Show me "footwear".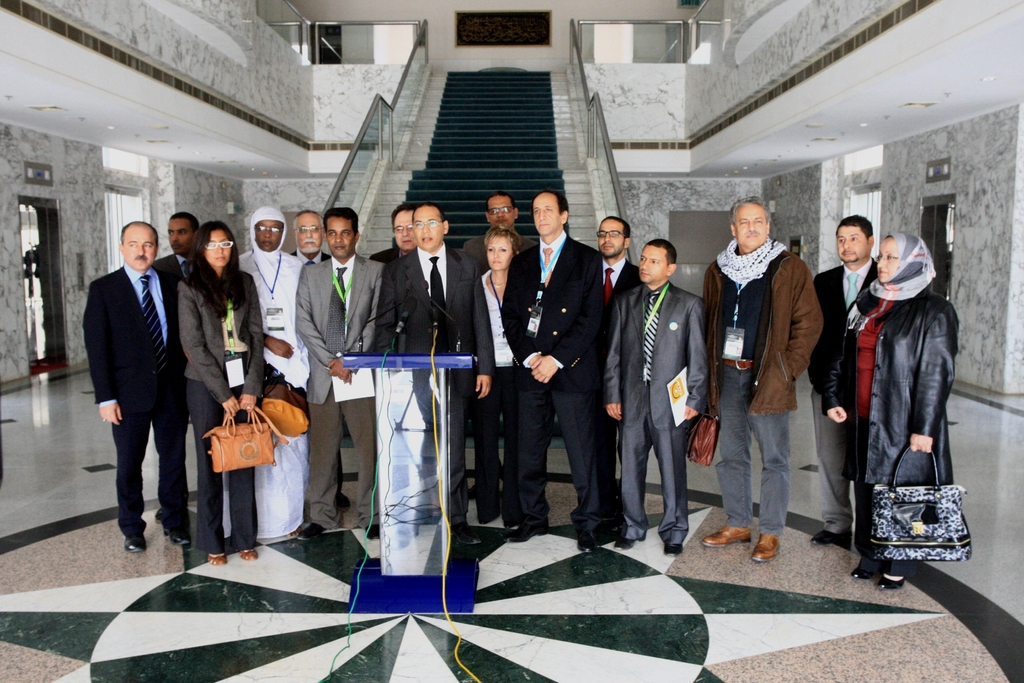
"footwear" is here: (579, 535, 600, 554).
